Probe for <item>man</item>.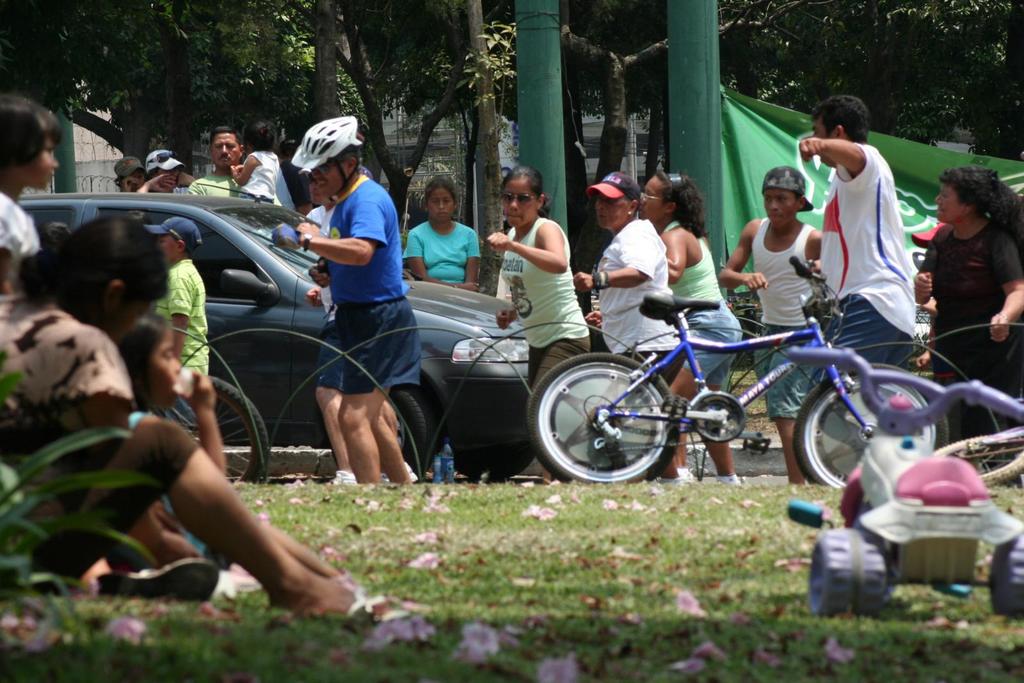
Probe result: l=719, t=165, r=820, b=483.
